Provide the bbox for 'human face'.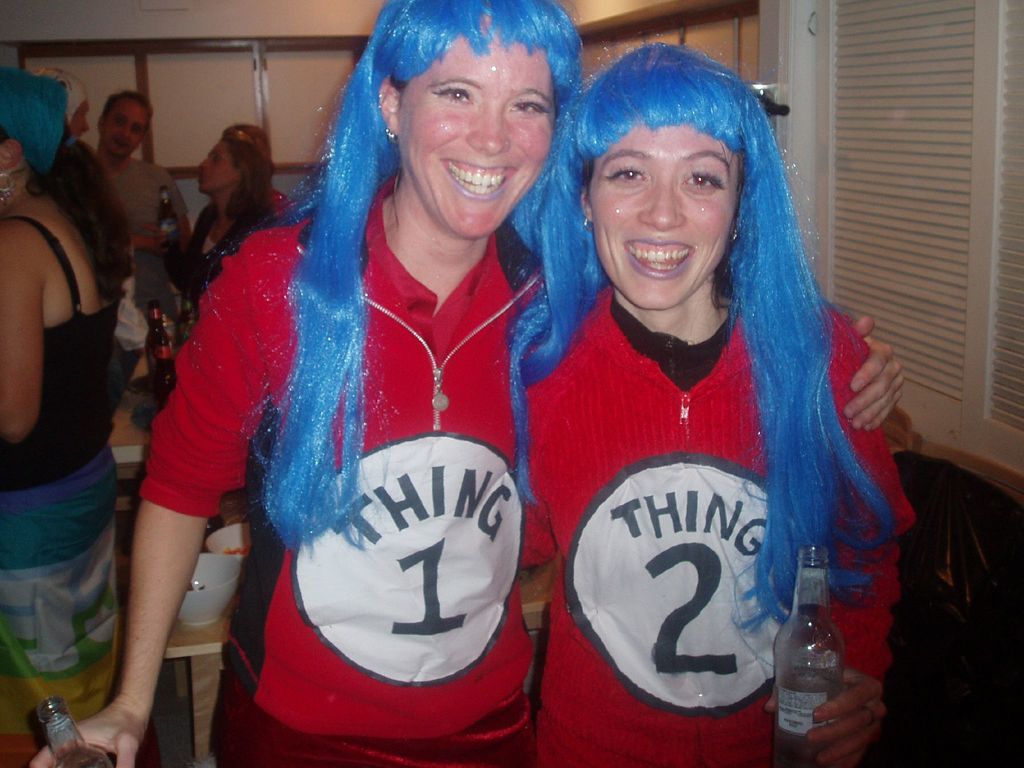
box(589, 126, 739, 306).
